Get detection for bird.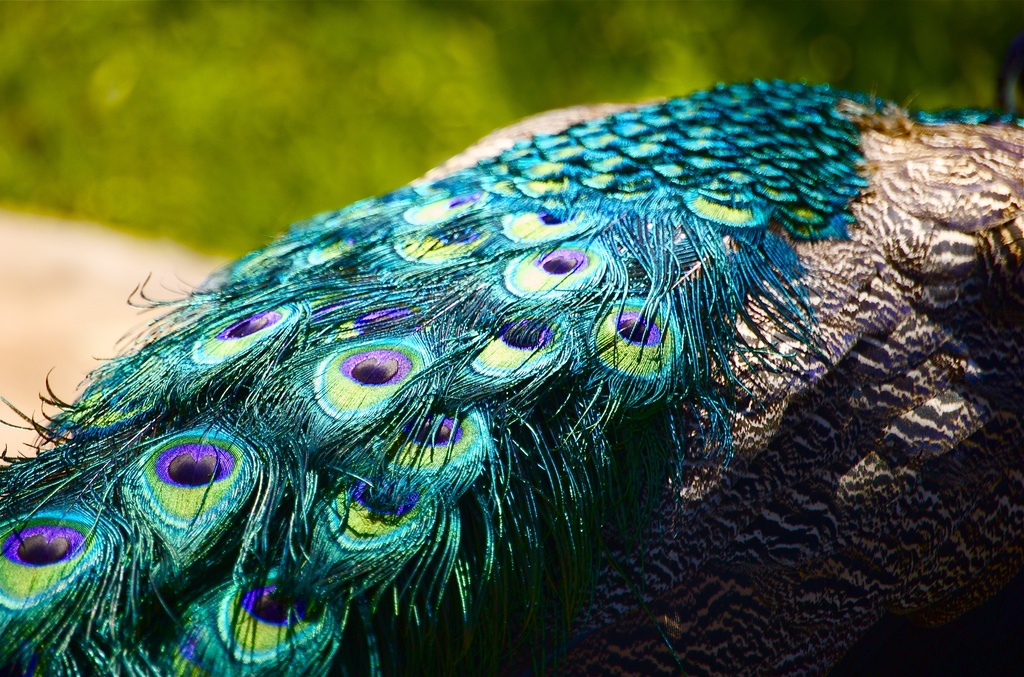
Detection: detection(3, 46, 1023, 651).
